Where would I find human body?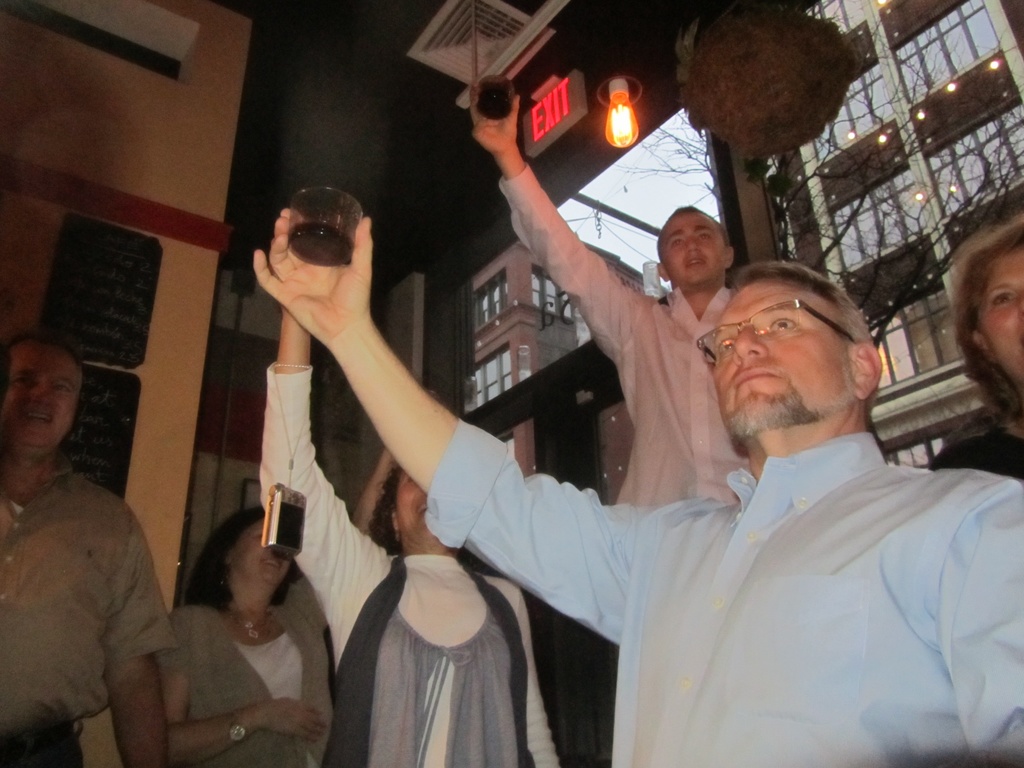
At <region>474, 94, 746, 507</region>.
